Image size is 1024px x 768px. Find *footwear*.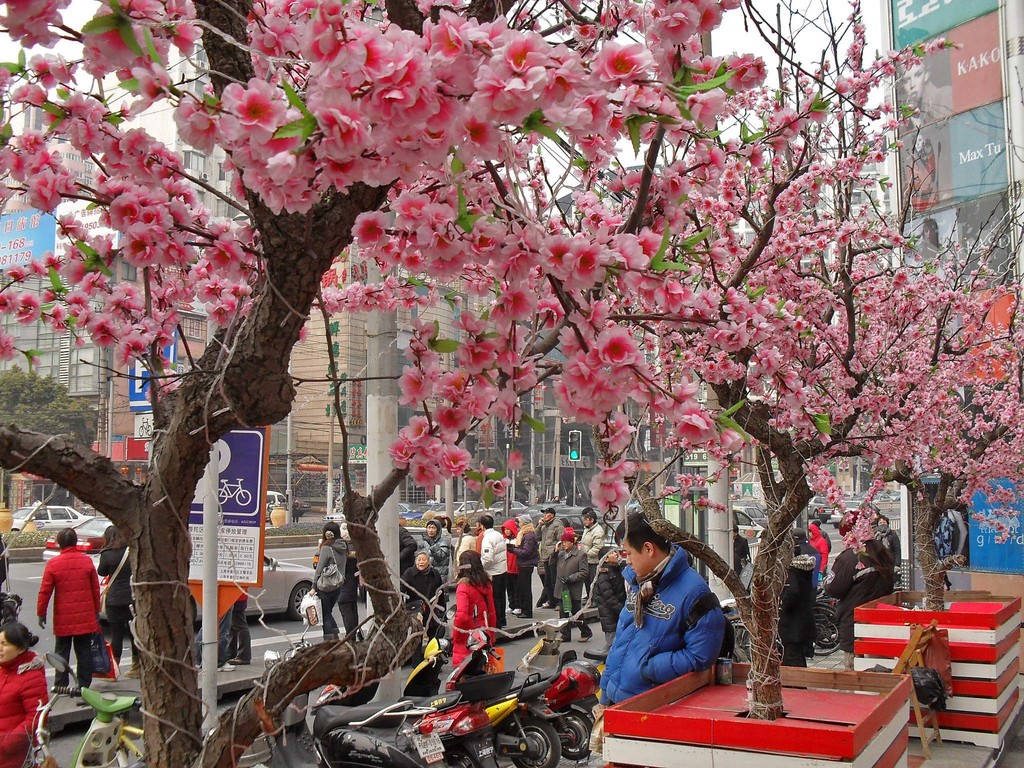
[99, 667, 116, 680].
